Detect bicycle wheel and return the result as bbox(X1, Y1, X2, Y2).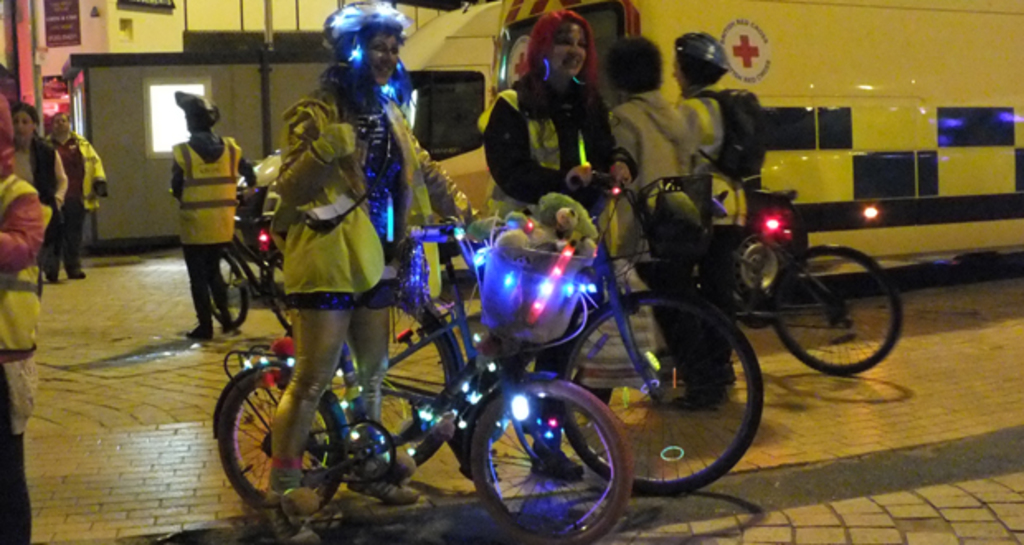
bbox(327, 294, 461, 472).
